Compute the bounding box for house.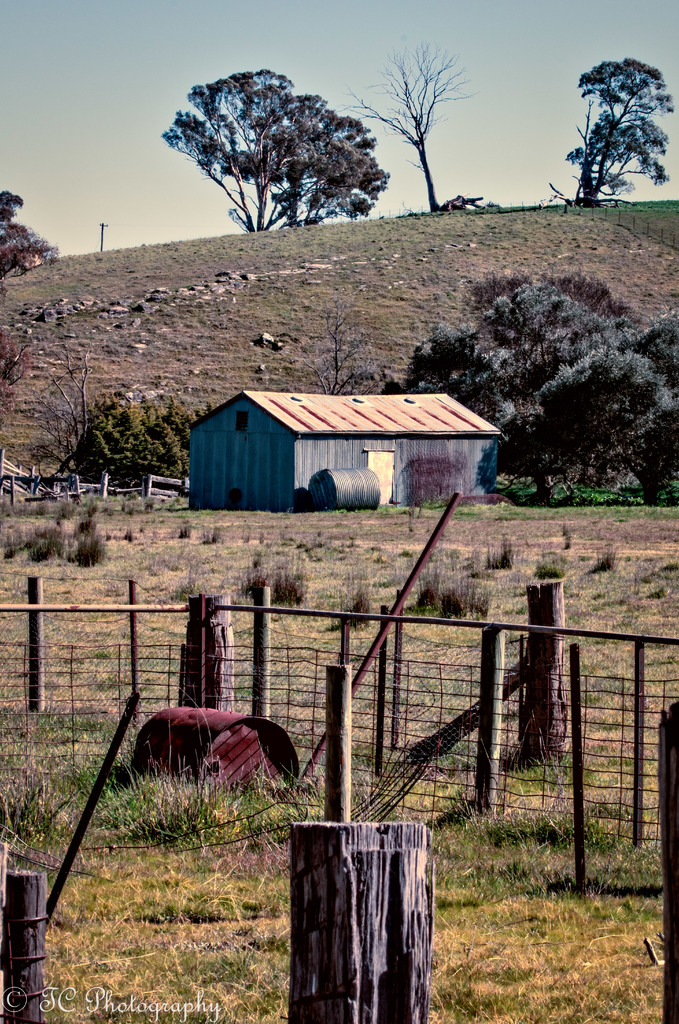
locate(203, 374, 523, 506).
